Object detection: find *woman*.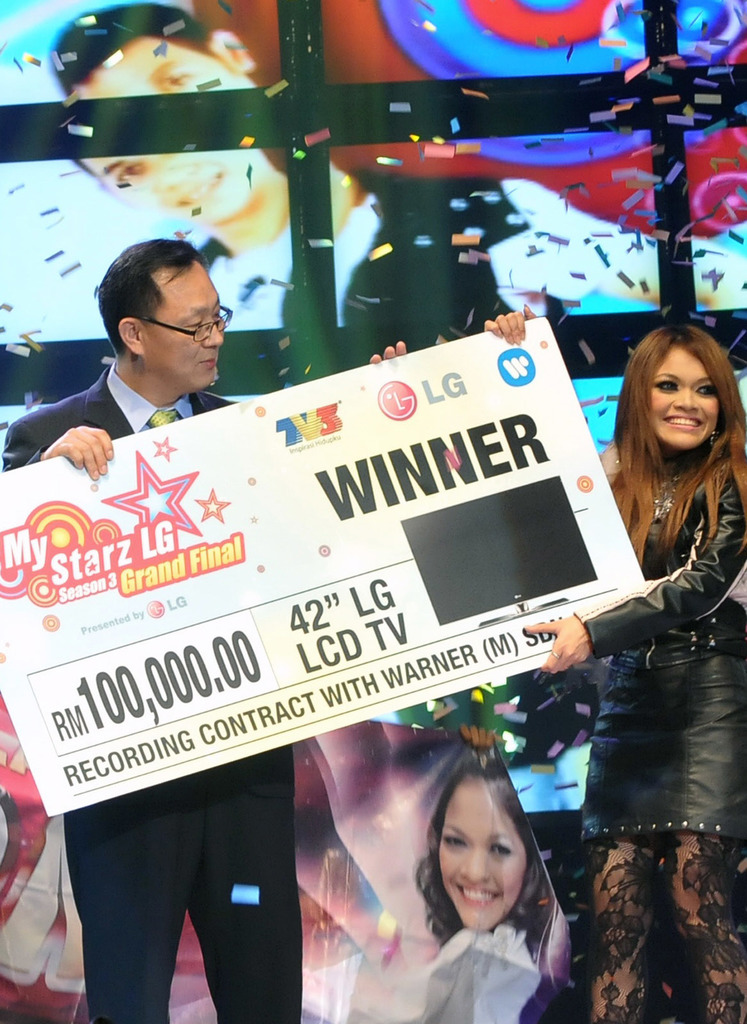
<box>565,296,743,980</box>.
